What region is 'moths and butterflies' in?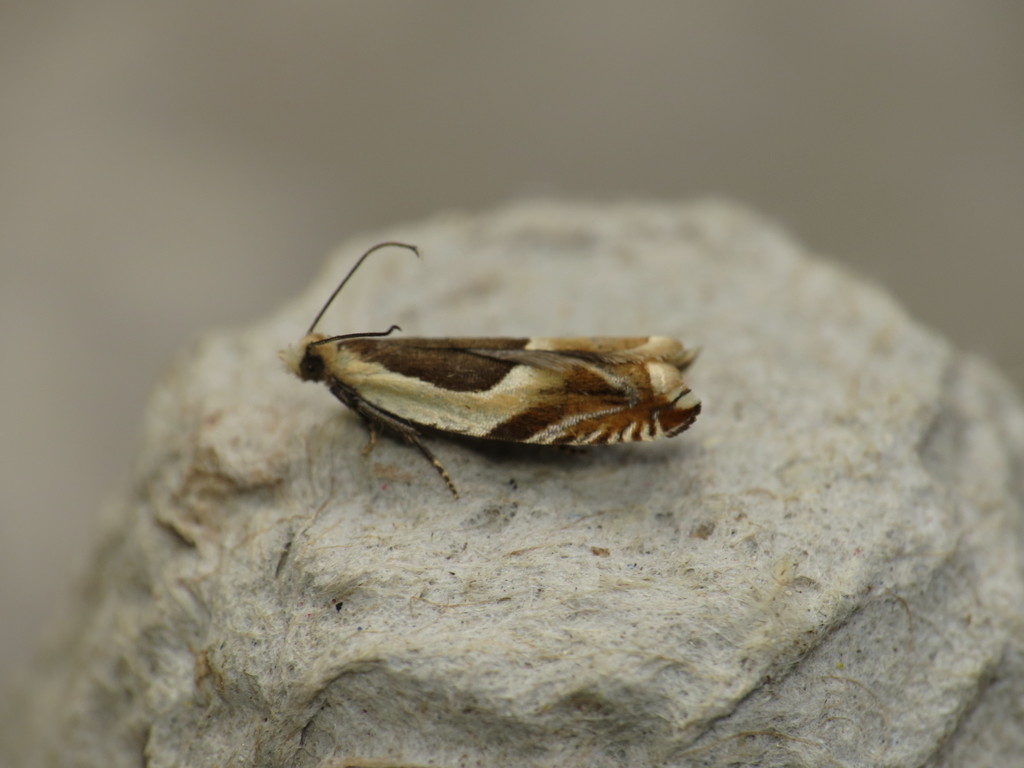
<region>275, 236, 707, 503</region>.
